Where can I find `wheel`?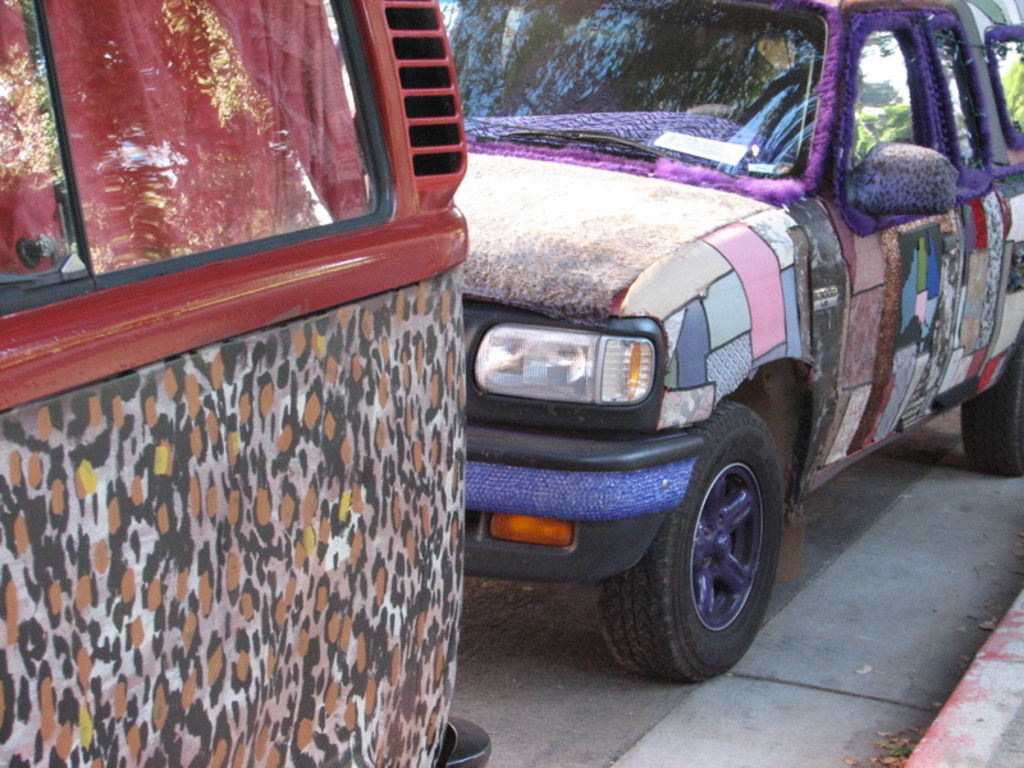
You can find it at [x1=961, y1=342, x2=1023, y2=476].
